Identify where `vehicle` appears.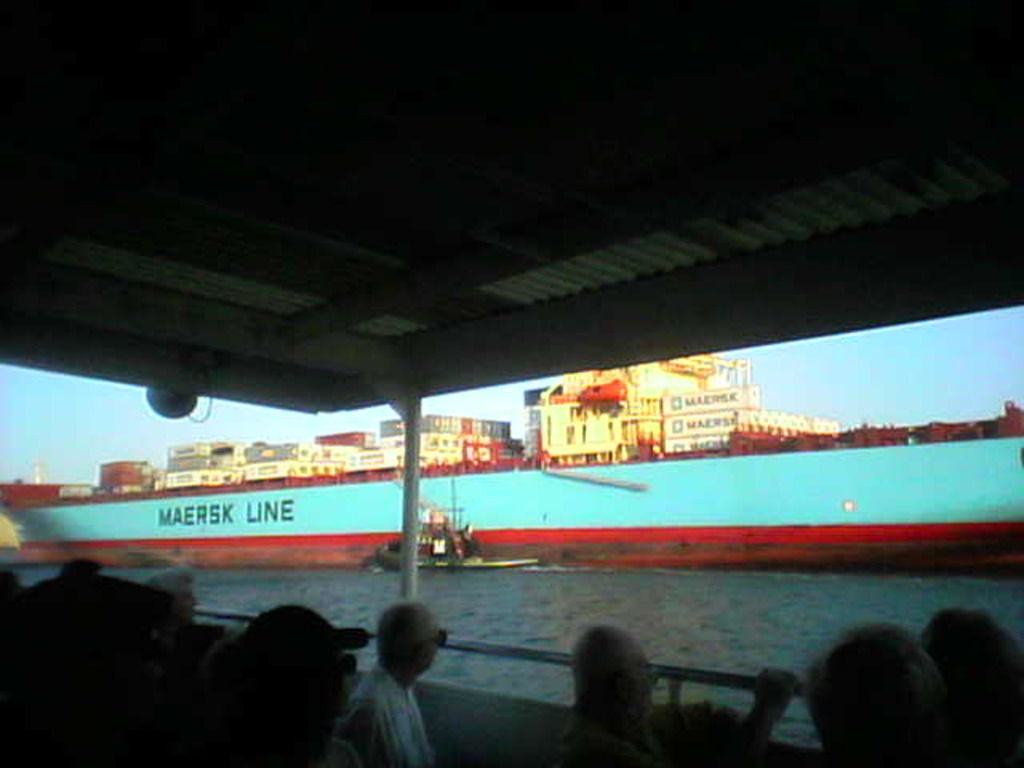
Appears at pyautogui.locateOnScreen(0, 402, 1022, 571).
